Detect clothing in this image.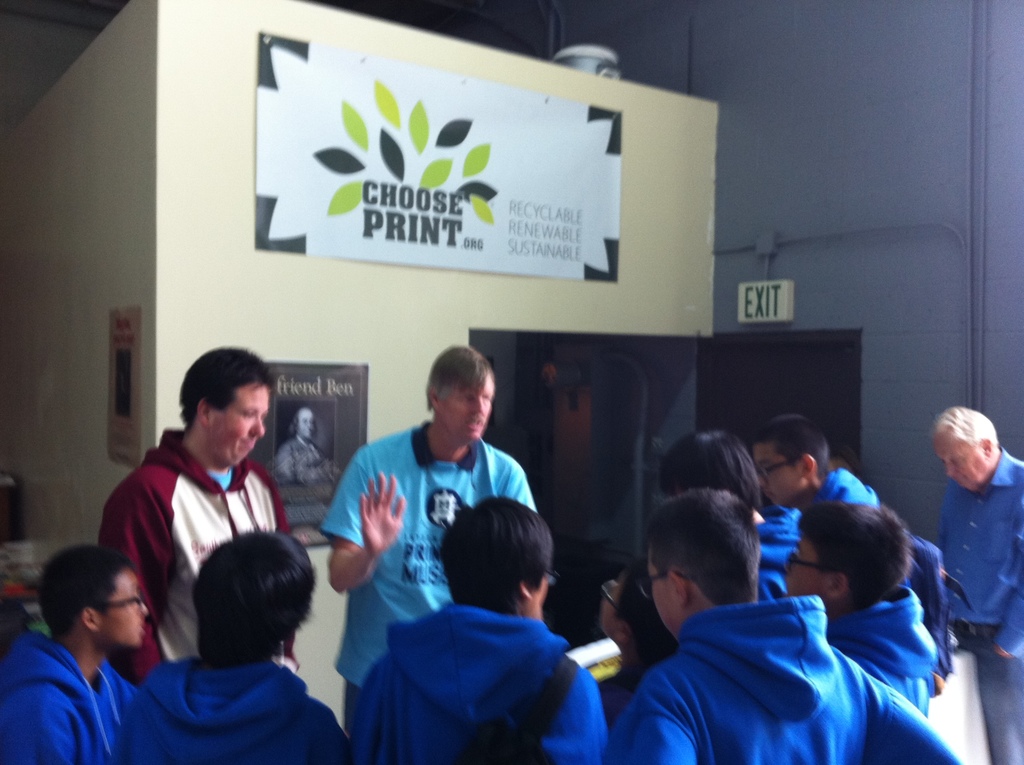
Detection: [left=823, top=583, right=945, bottom=720].
